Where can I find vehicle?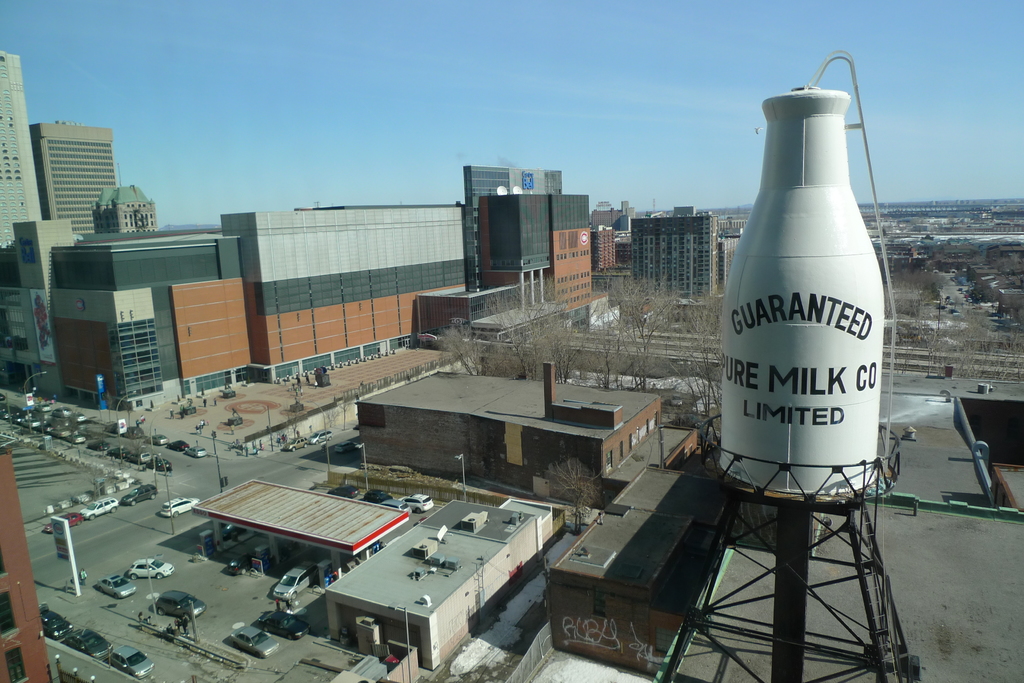
You can find it at BBox(46, 405, 76, 416).
